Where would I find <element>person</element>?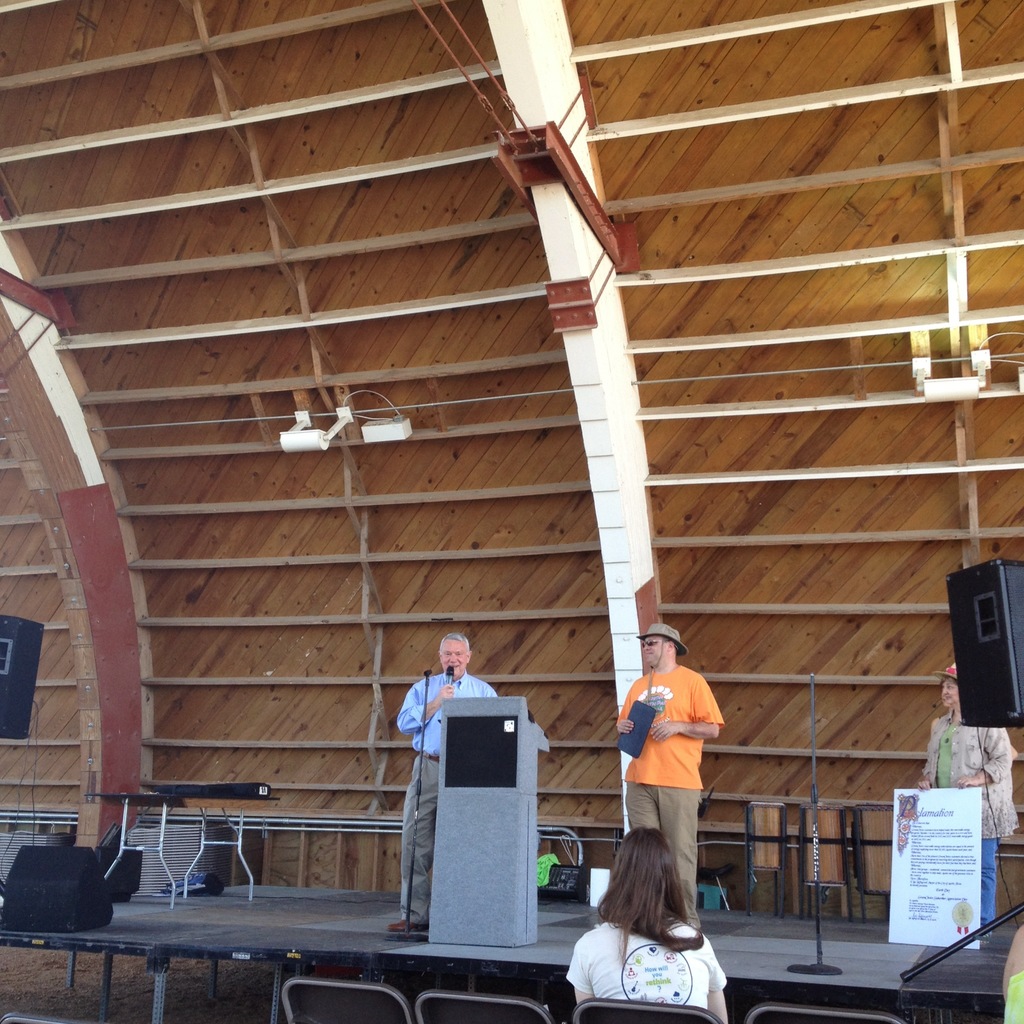
At {"x1": 388, "y1": 630, "x2": 496, "y2": 933}.
